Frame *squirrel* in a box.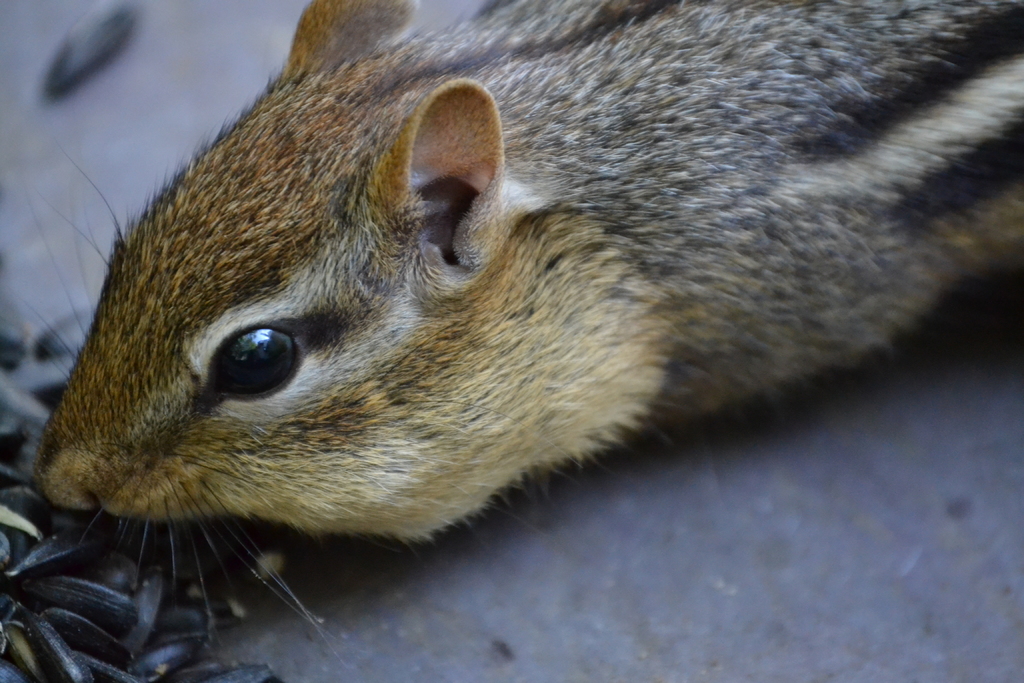
crop(4, 0, 1014, 617).
